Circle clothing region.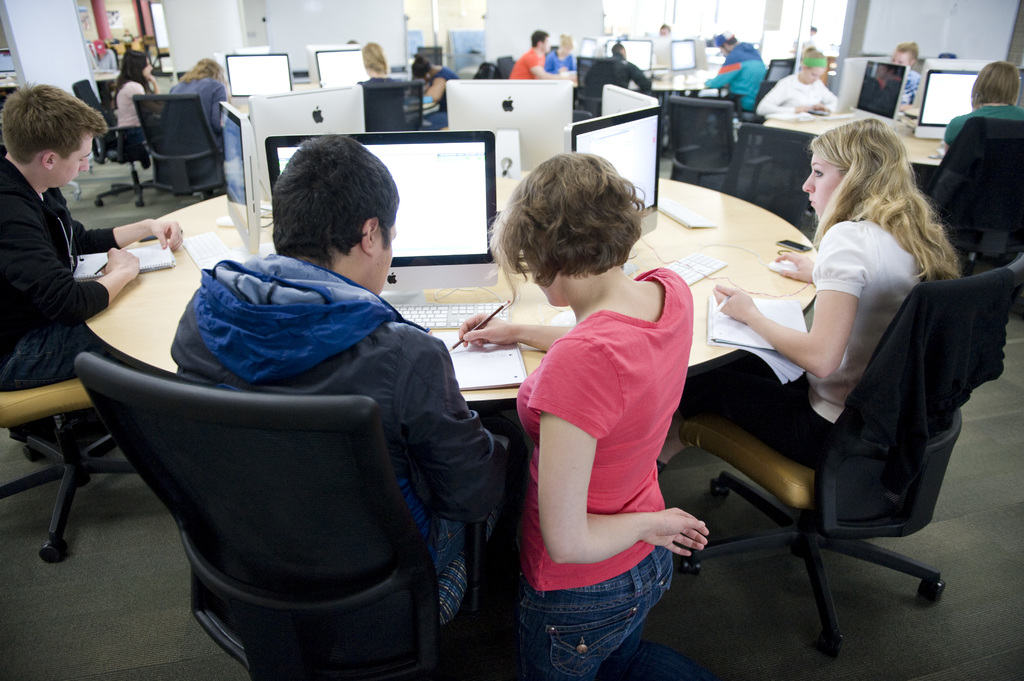
Region: <bbox>173, 266, 497, 636</bbox>.
